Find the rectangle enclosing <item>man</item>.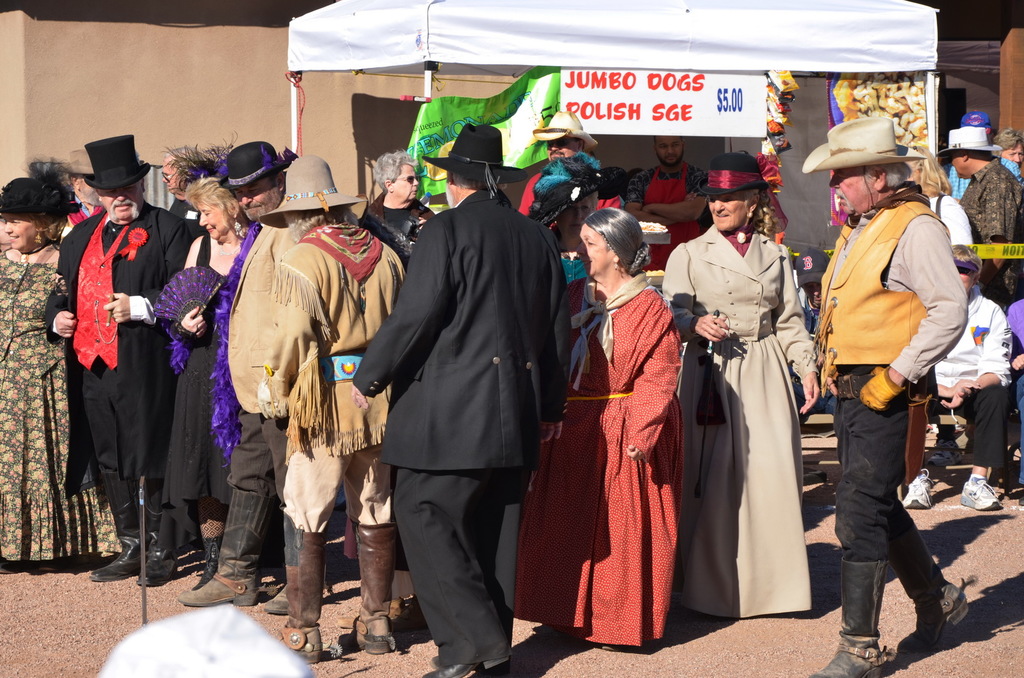
bbox=(258, 154, 406, 666).
